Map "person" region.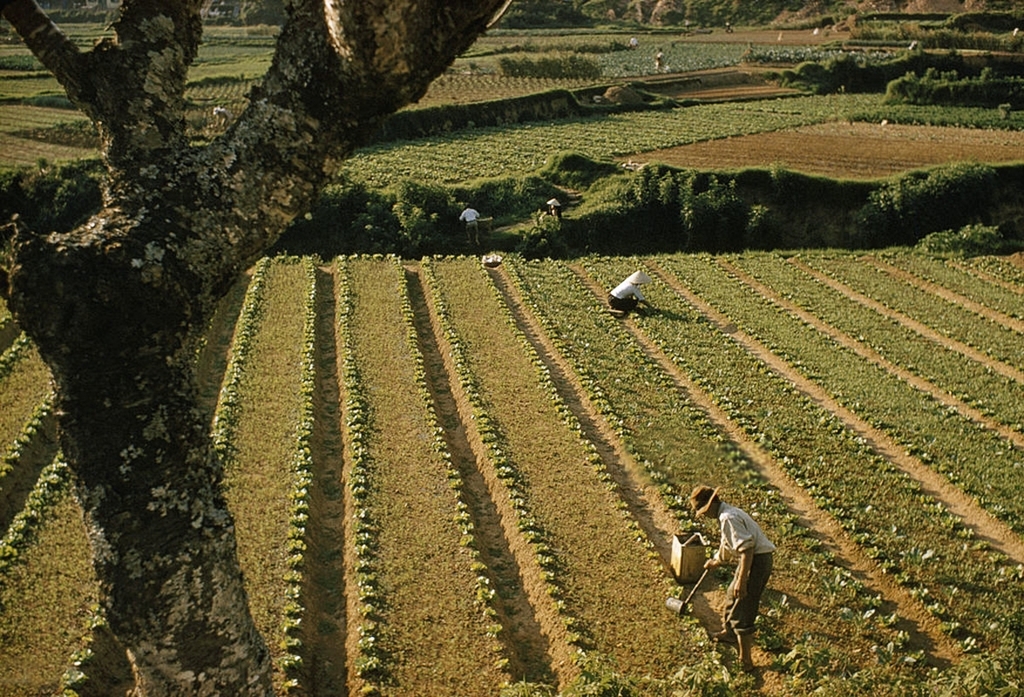
Mapped to <box>695,477,779,661</box>.
